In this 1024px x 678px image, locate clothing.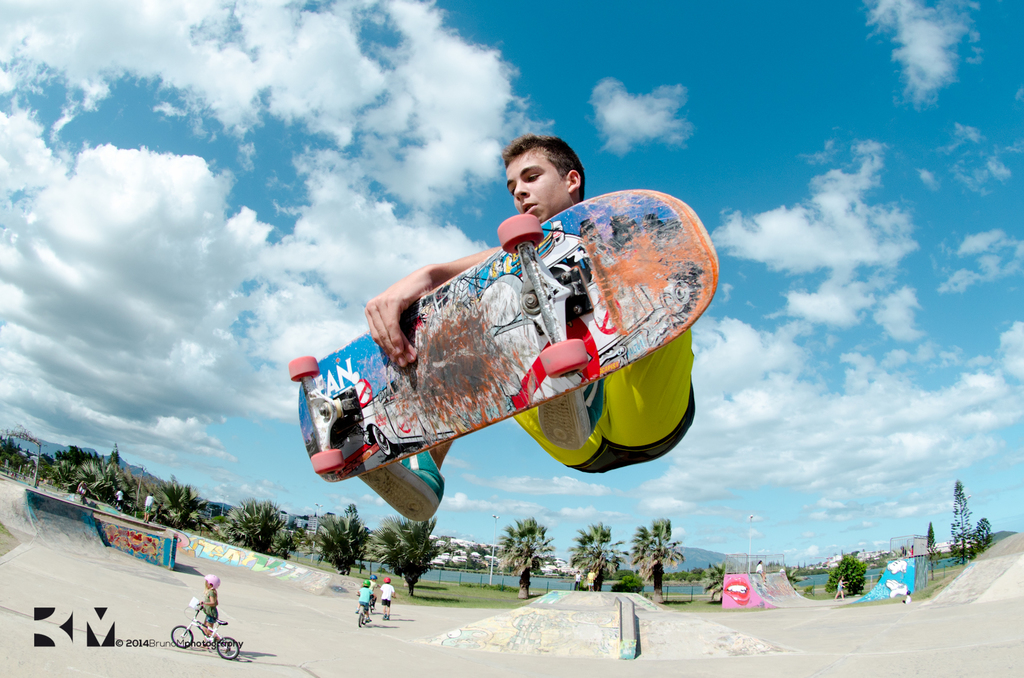
Bounding box: [x1=508, y1=321, x2=700, y2=476].
